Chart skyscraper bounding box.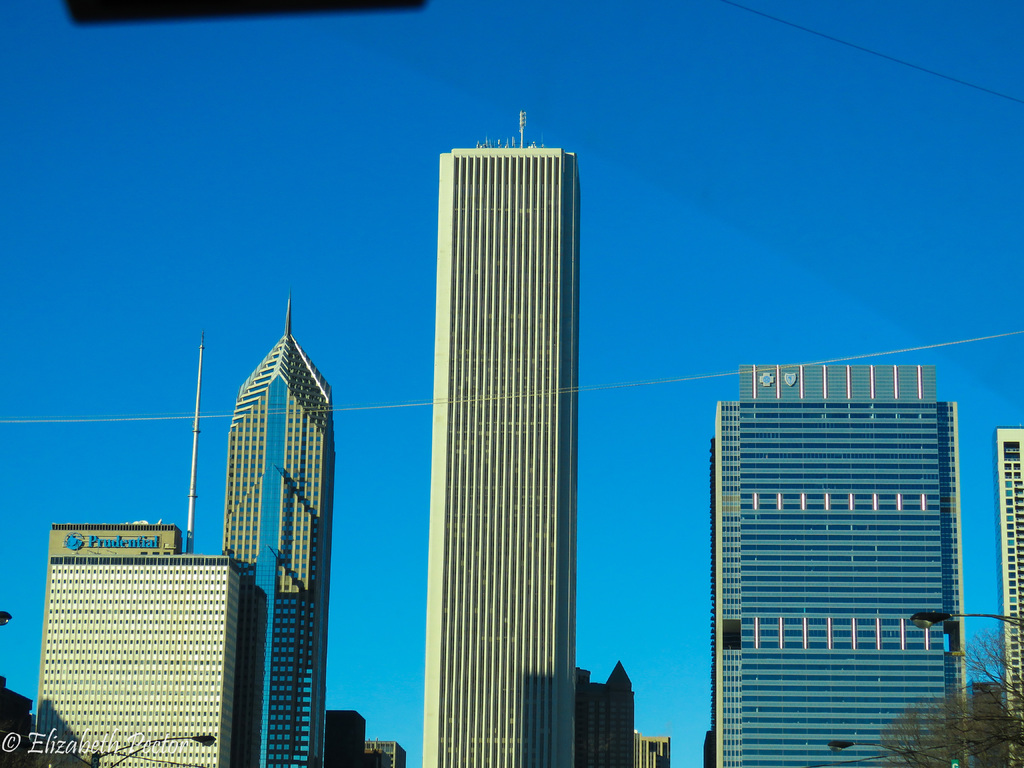
Charted: (997,426,1023,767).
